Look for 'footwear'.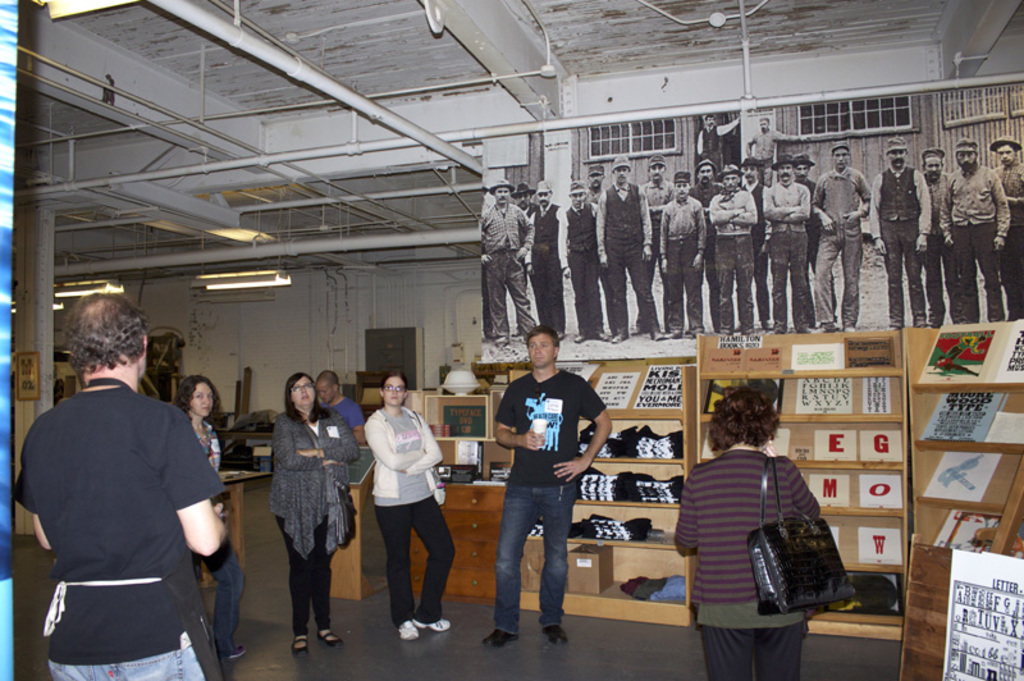
Found: <box>539,623,564,649</box>.
